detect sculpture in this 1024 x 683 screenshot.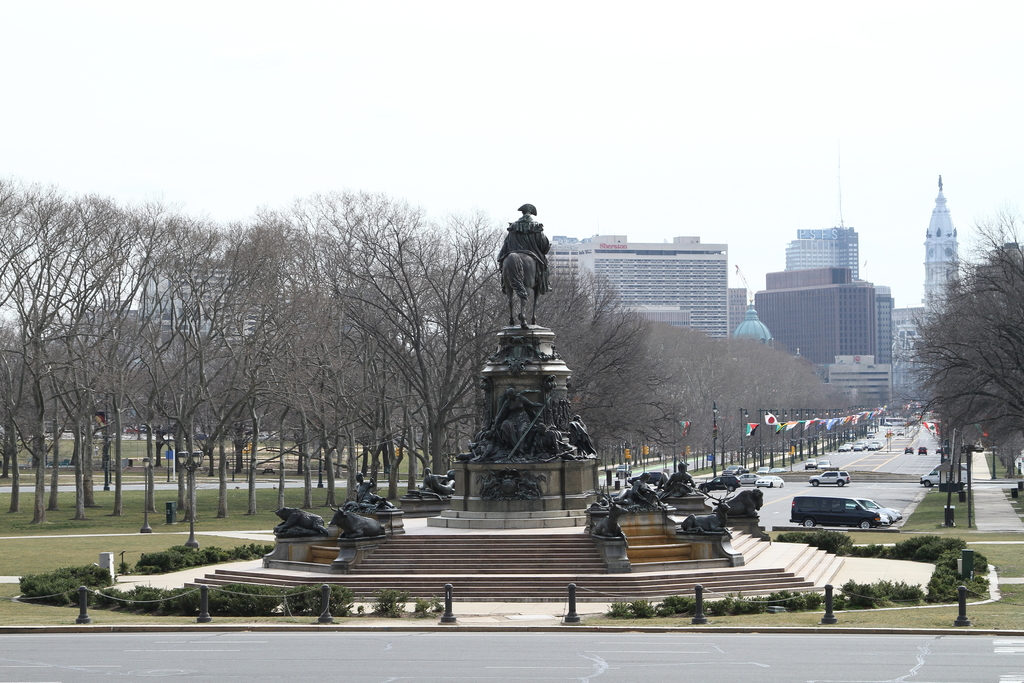
Detection: [328,509,390,536].
